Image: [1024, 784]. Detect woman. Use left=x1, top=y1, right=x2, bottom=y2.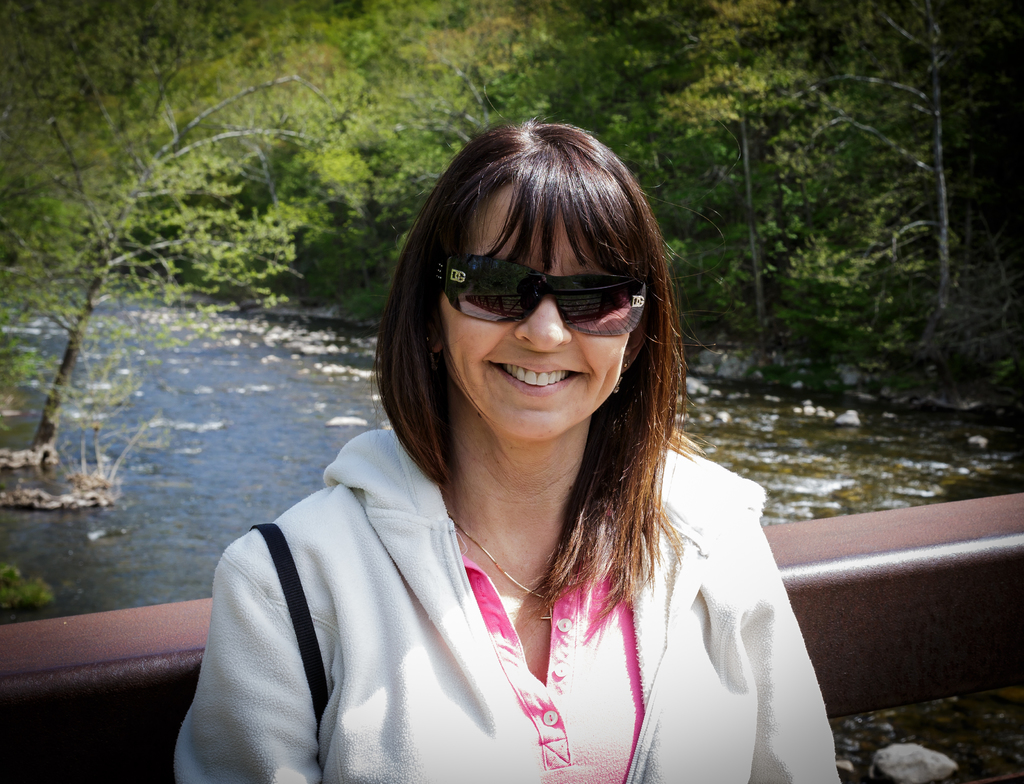
left=159, top=126, right=799, bottom=772.
